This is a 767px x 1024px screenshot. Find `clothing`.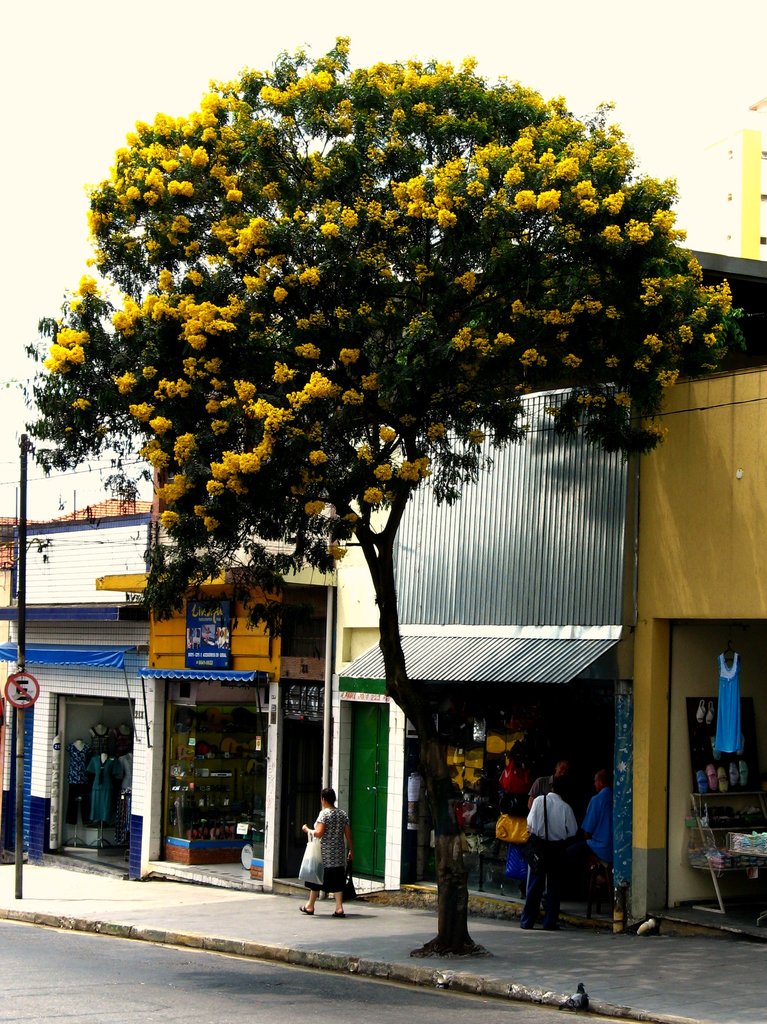
Bounding box: bbox=[582, 793, 617, 860].
